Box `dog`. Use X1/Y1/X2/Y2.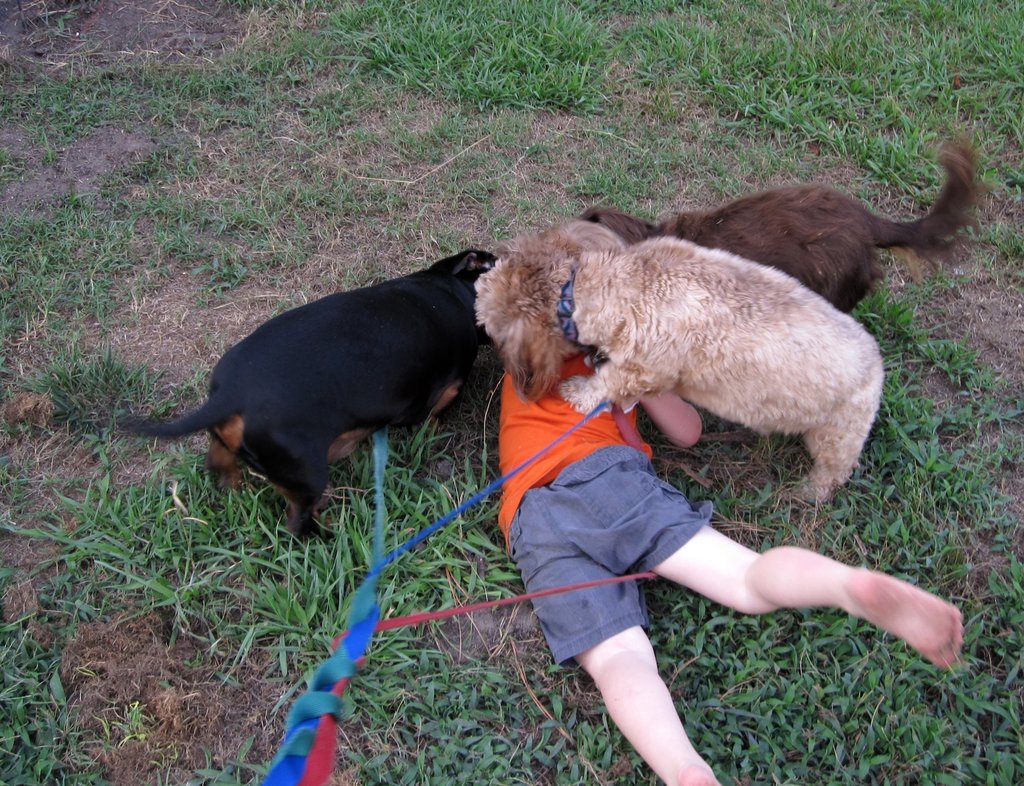
471/220/886/509.
